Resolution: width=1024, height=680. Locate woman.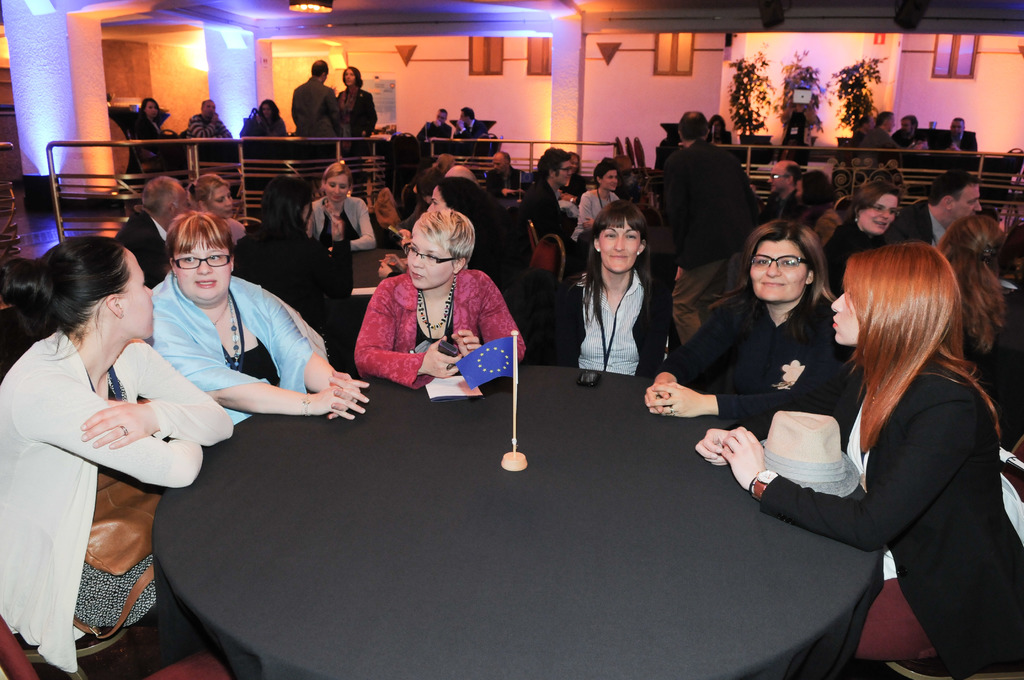
(698,241,1023,679).
